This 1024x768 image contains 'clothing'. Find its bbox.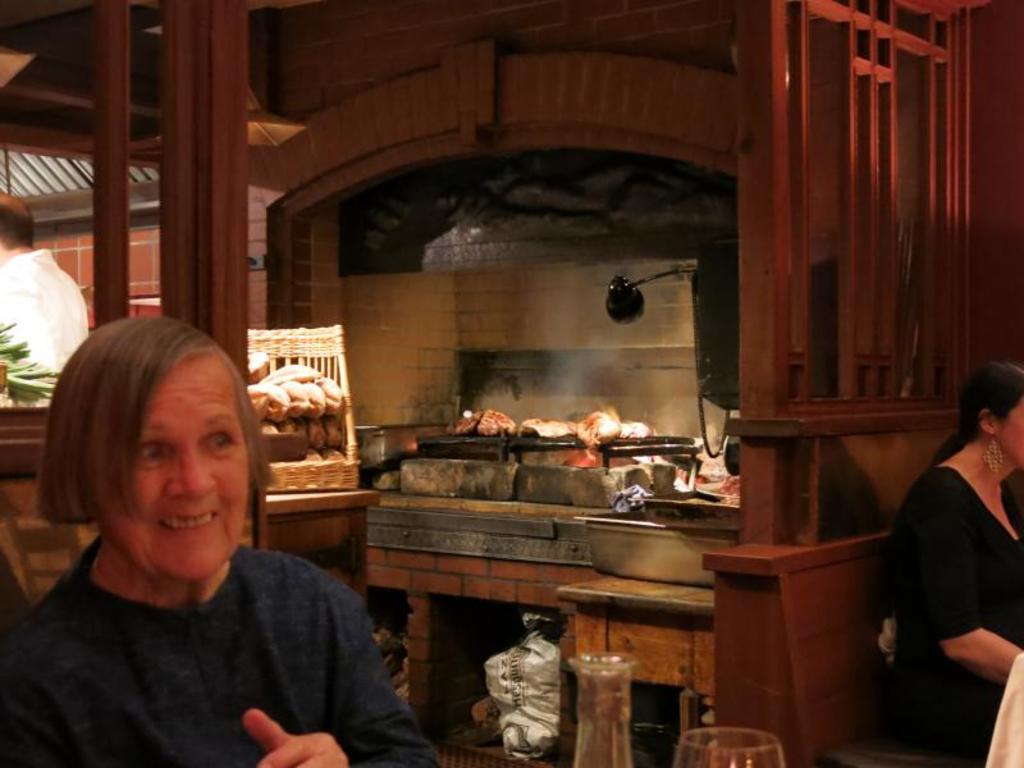
[x1=877, y1=370, x2=1016, y2=754].
